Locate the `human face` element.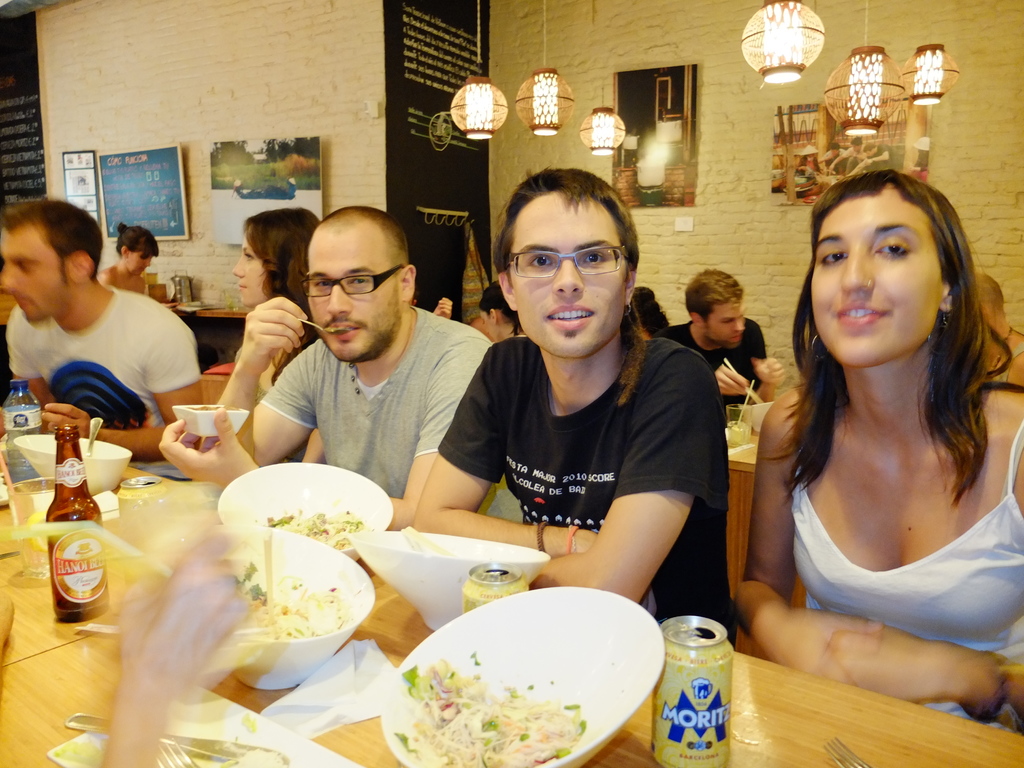
Element bbox: (0, 228, 76, 324).
